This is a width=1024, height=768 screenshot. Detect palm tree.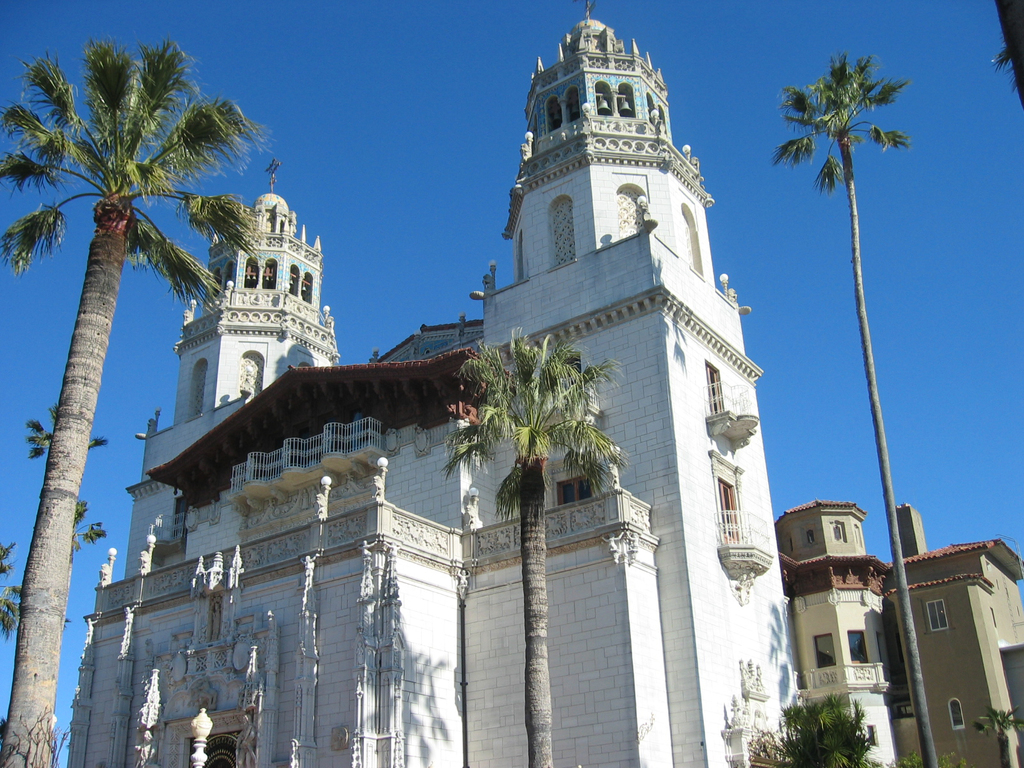
crop(0, 42, 274, 767).
